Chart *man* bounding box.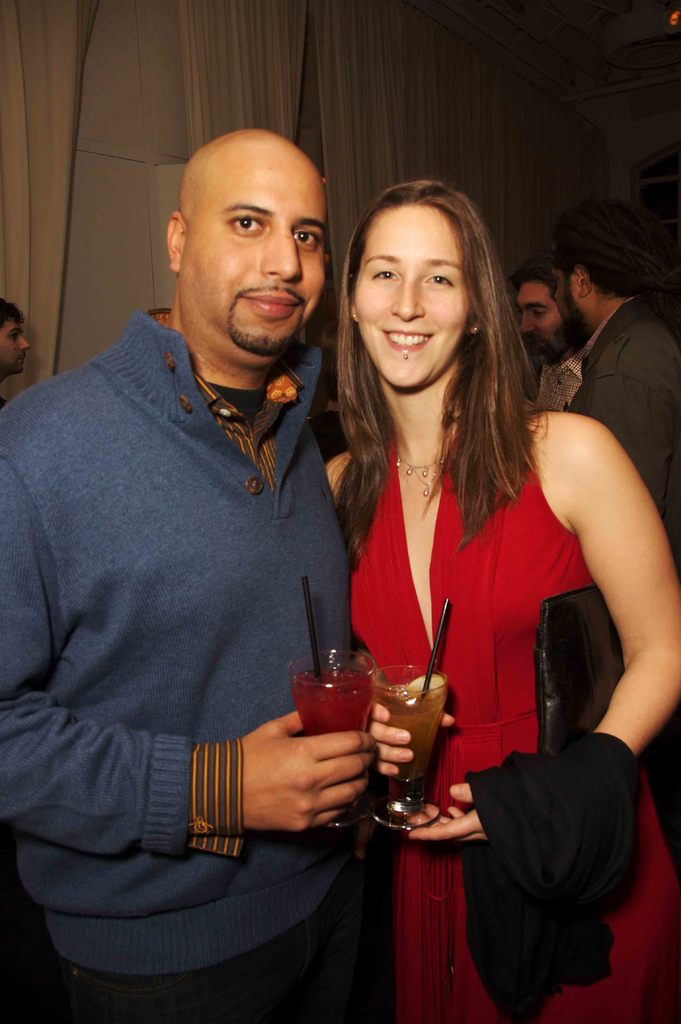
Charted: <bbox>0, 291, 27, 410</bbox>.
